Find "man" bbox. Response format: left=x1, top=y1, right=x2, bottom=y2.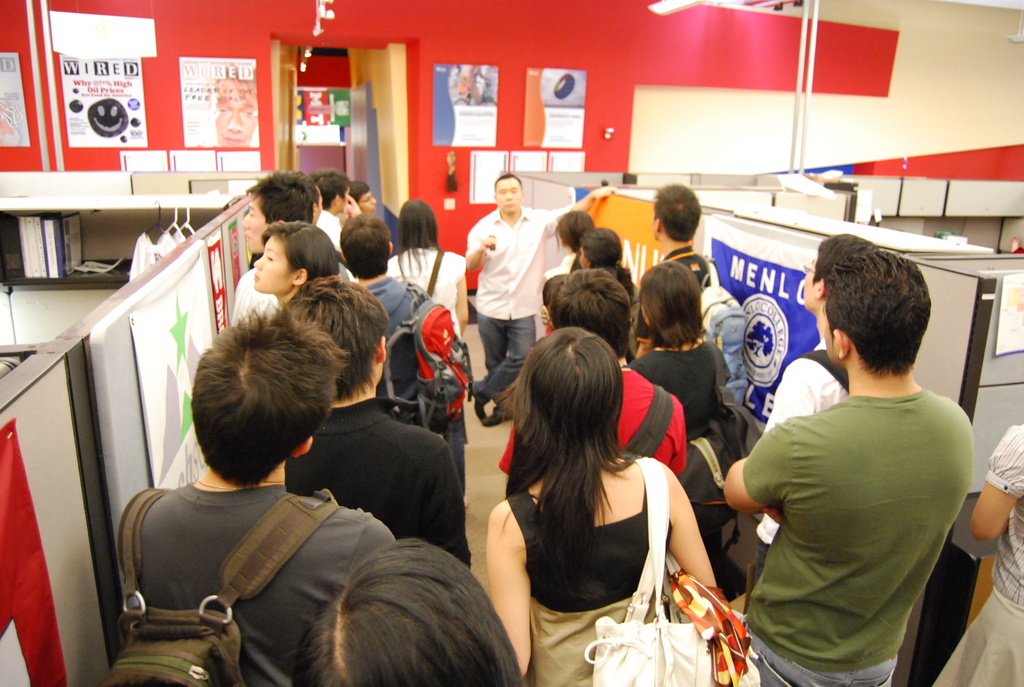
left=115, top=321, right=401, bottom=686.
